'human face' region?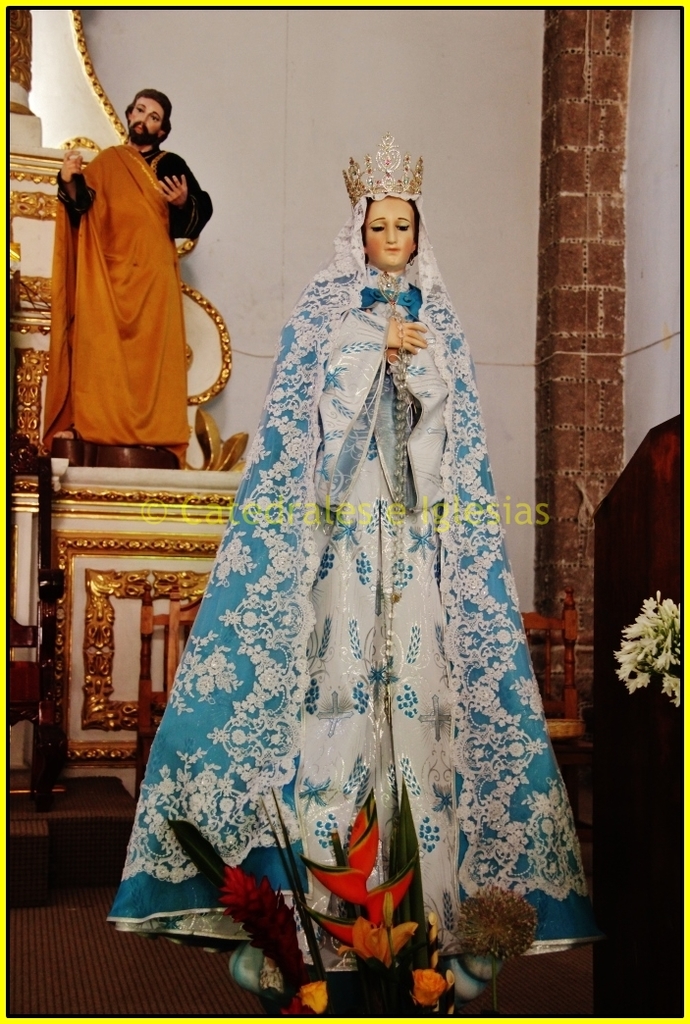
Rect(128, 94, 170, 146)
